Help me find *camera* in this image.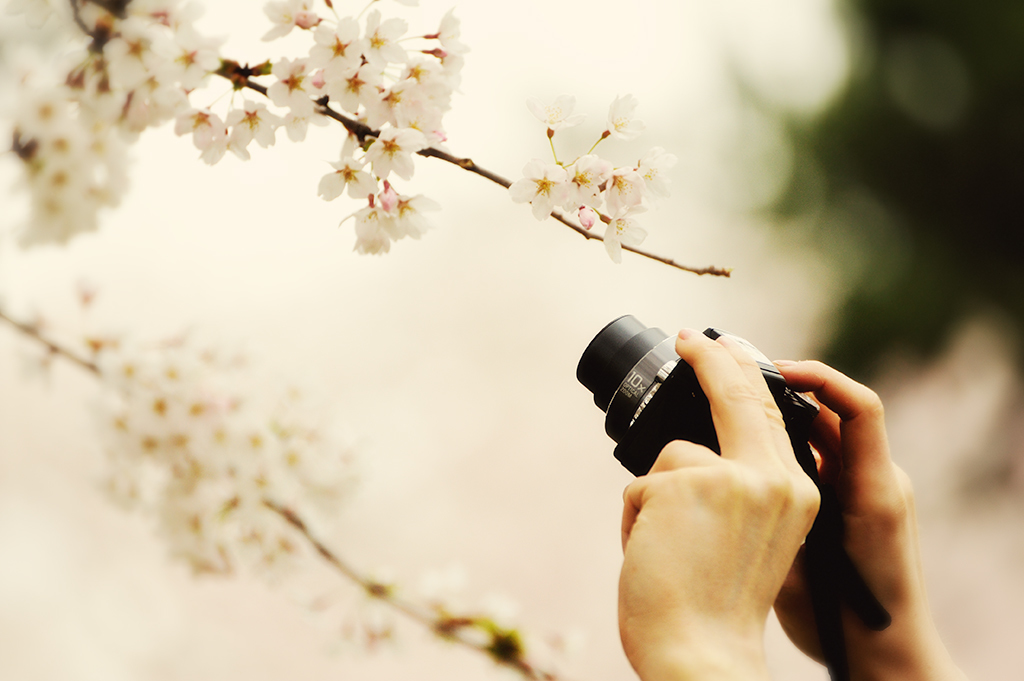
Found it: [left=583, top=320, right=751, bottom=474].
